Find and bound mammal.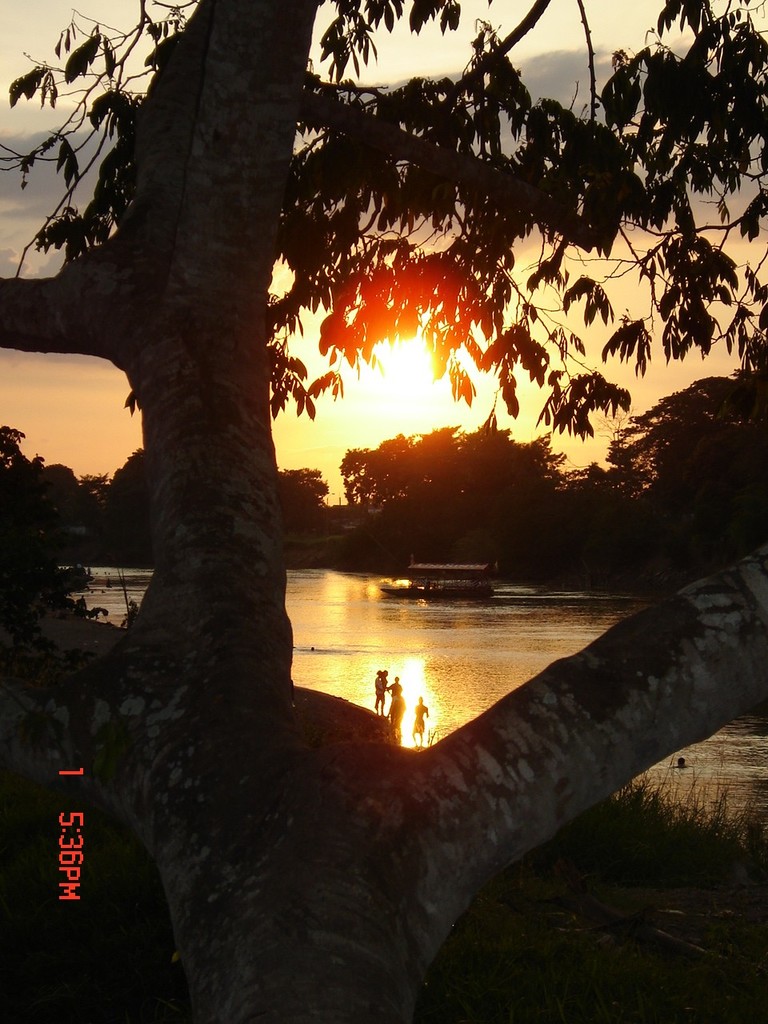
Bound: x1=407, y1=690, x2=437, y2=750.
